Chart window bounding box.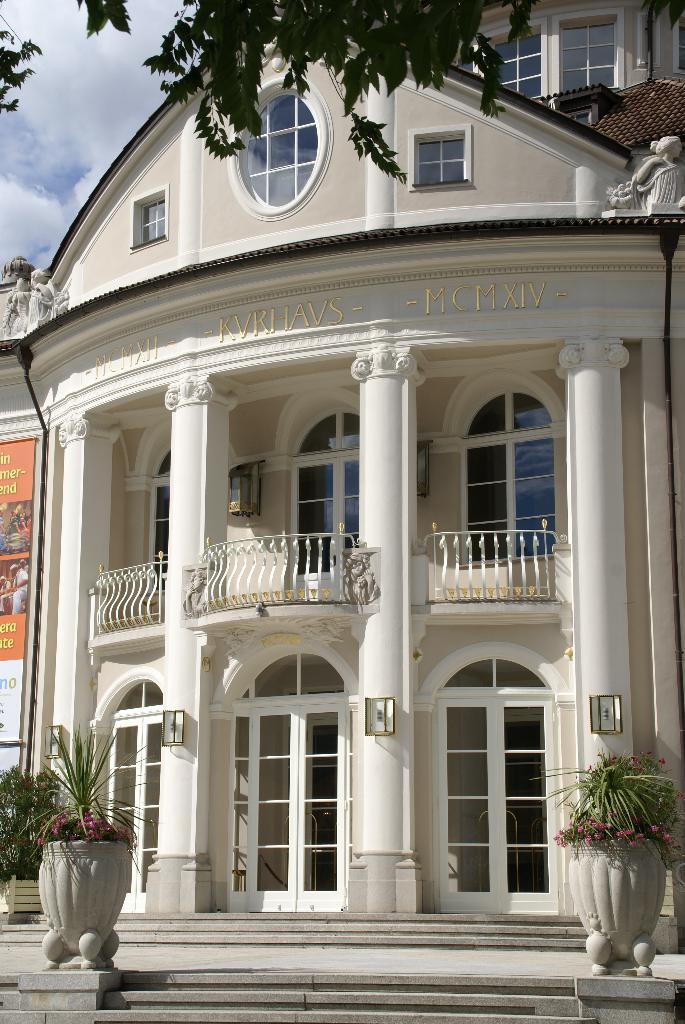
Charted: l=442, t=657, r=487, b=687.
